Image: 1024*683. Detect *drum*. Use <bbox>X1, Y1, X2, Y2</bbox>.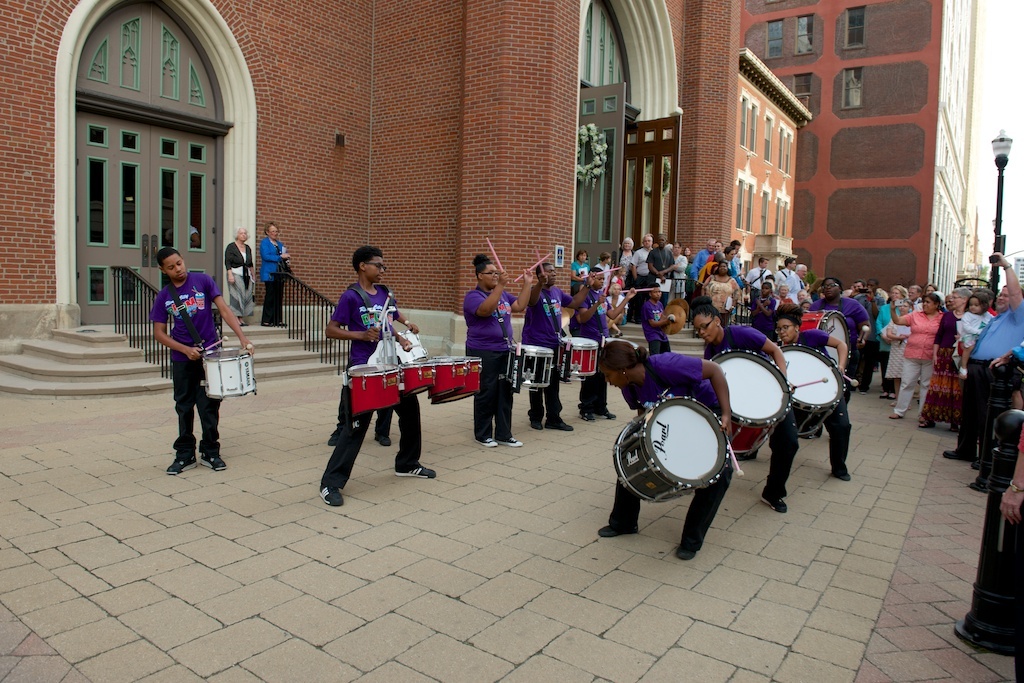
<bbox>402, 361, 436, 398</bbox>.
